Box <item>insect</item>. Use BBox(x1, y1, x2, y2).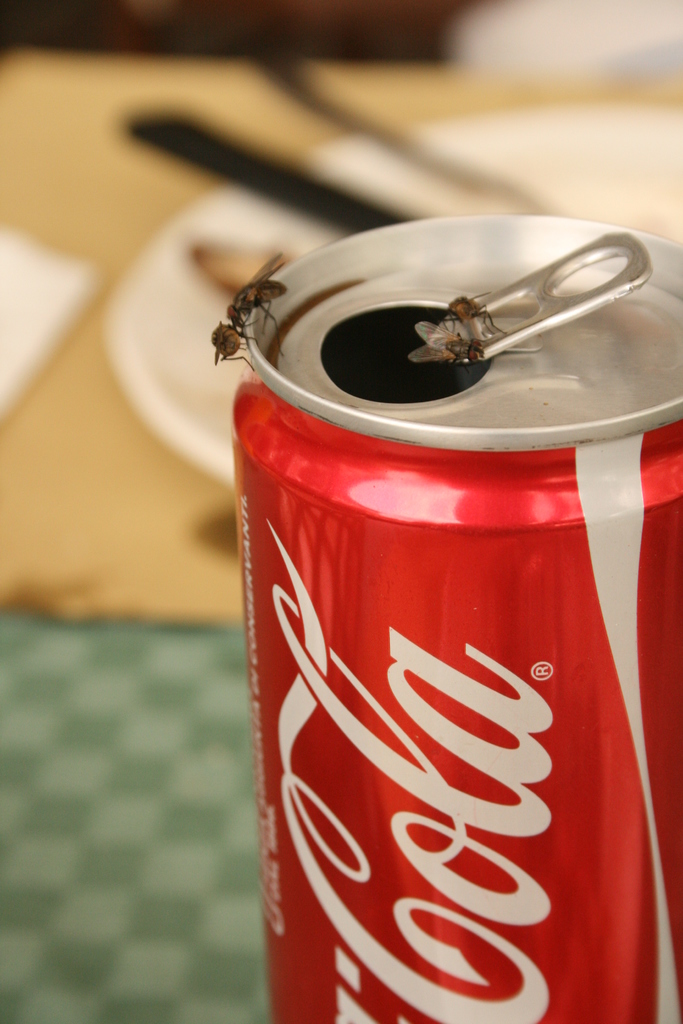
BBox(407, 317, 488, 368).
